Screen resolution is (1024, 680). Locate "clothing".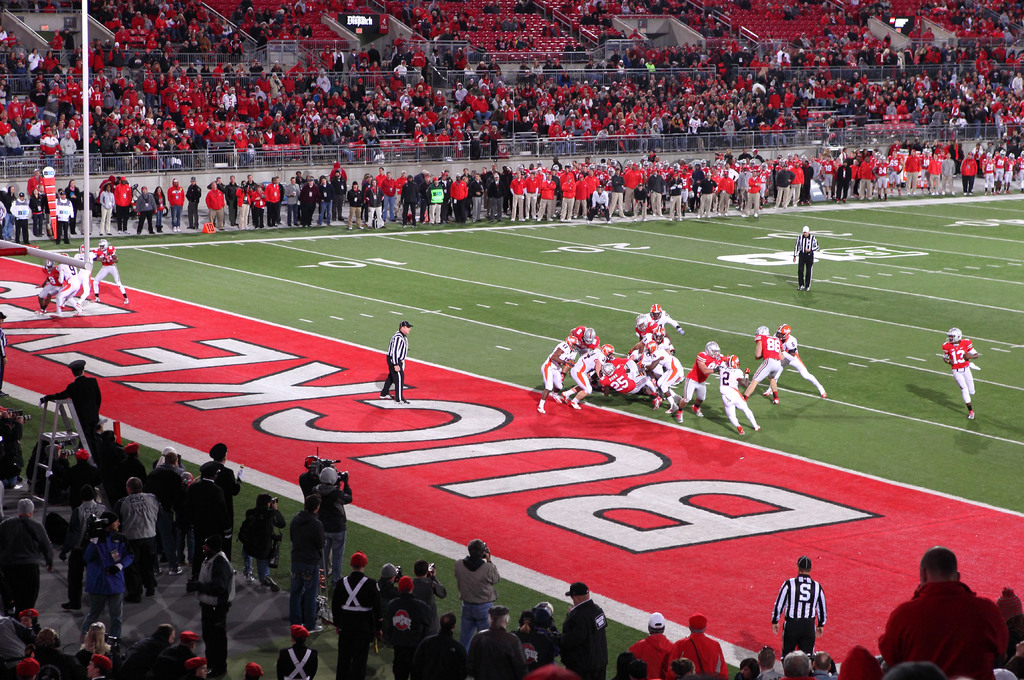
425 183 442 220.
